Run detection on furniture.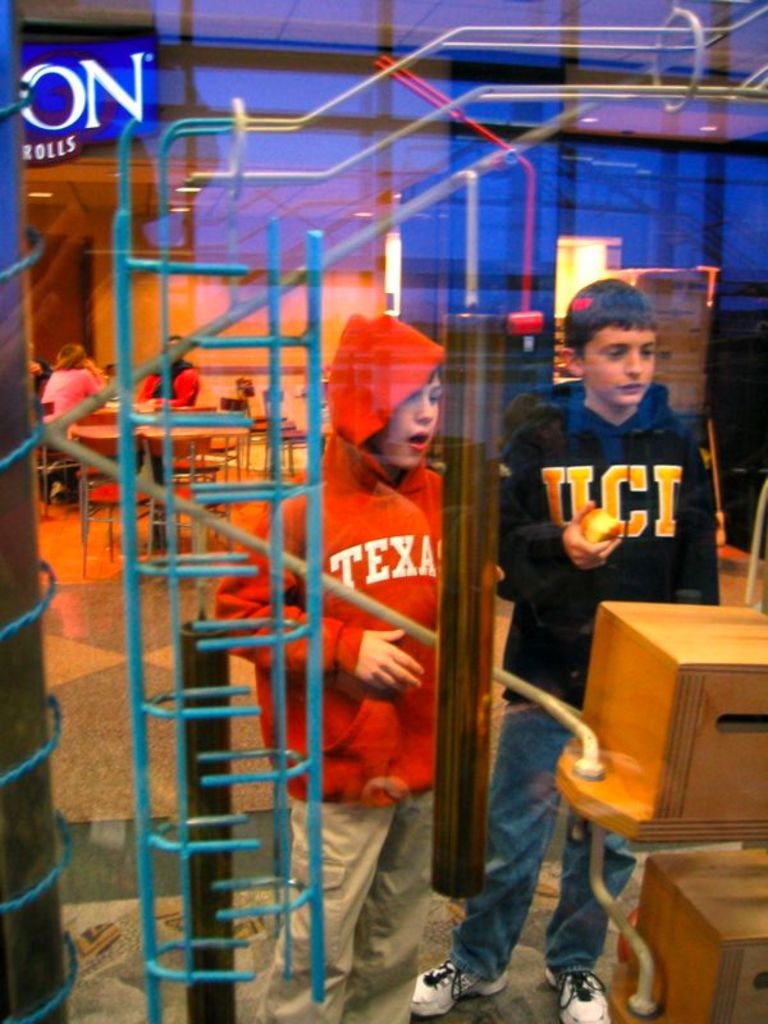
Result: 36, 394, 319, 576.
